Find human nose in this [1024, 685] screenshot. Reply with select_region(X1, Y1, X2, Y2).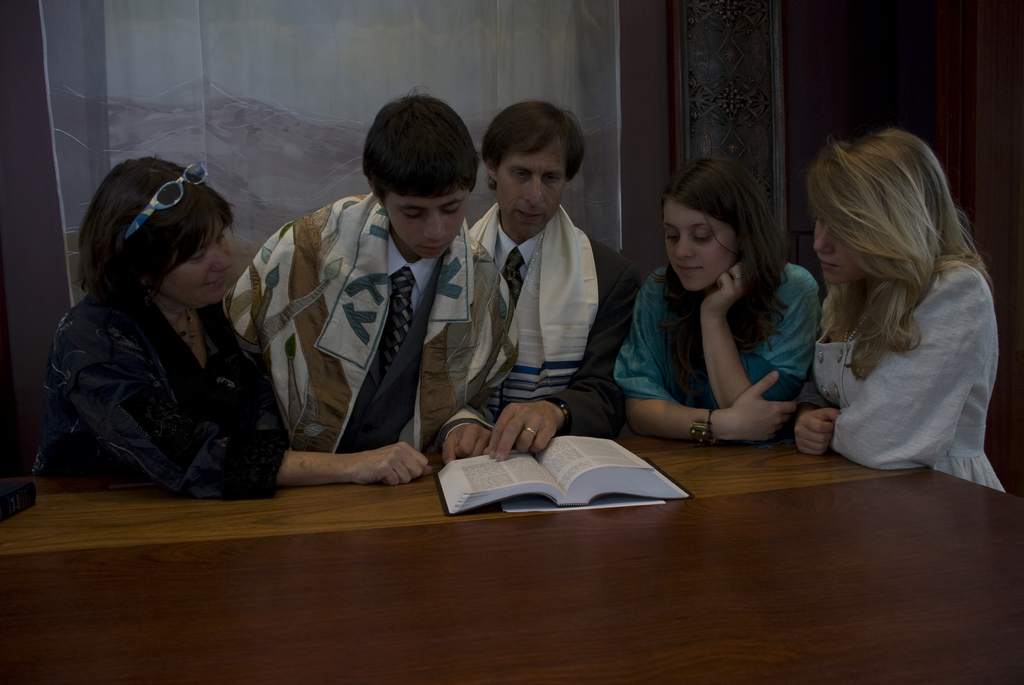
select_region(527, 176, 547, 203).
